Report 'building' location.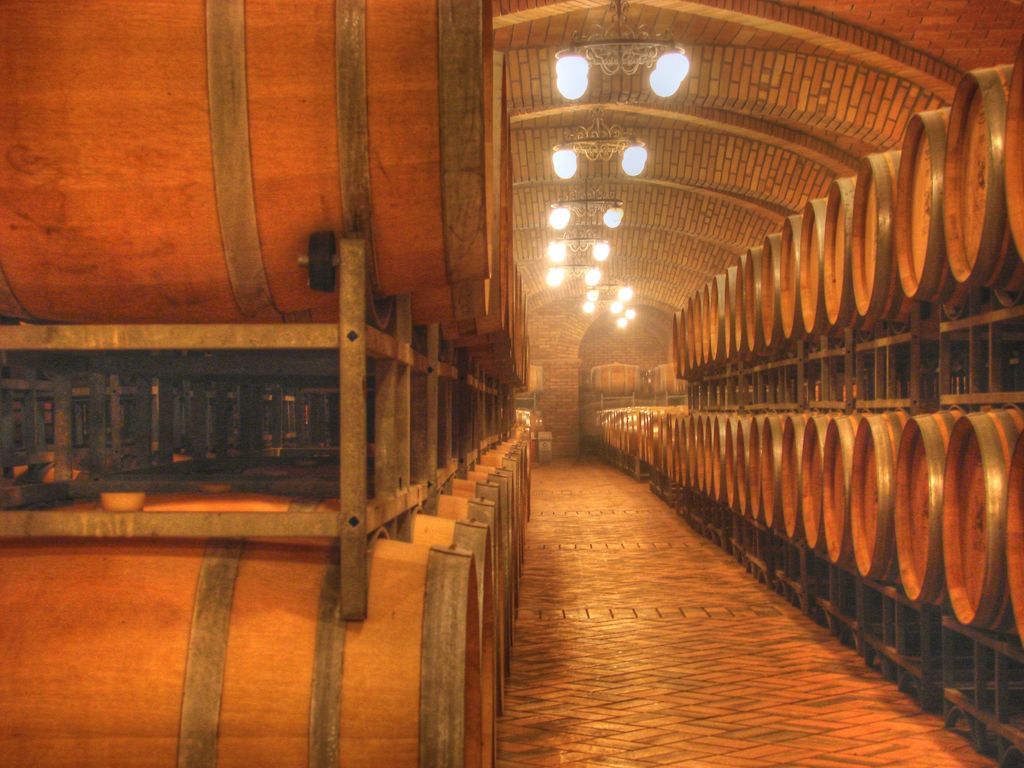
Report: x1=0 y1=0 x2=1023 y2=767.
